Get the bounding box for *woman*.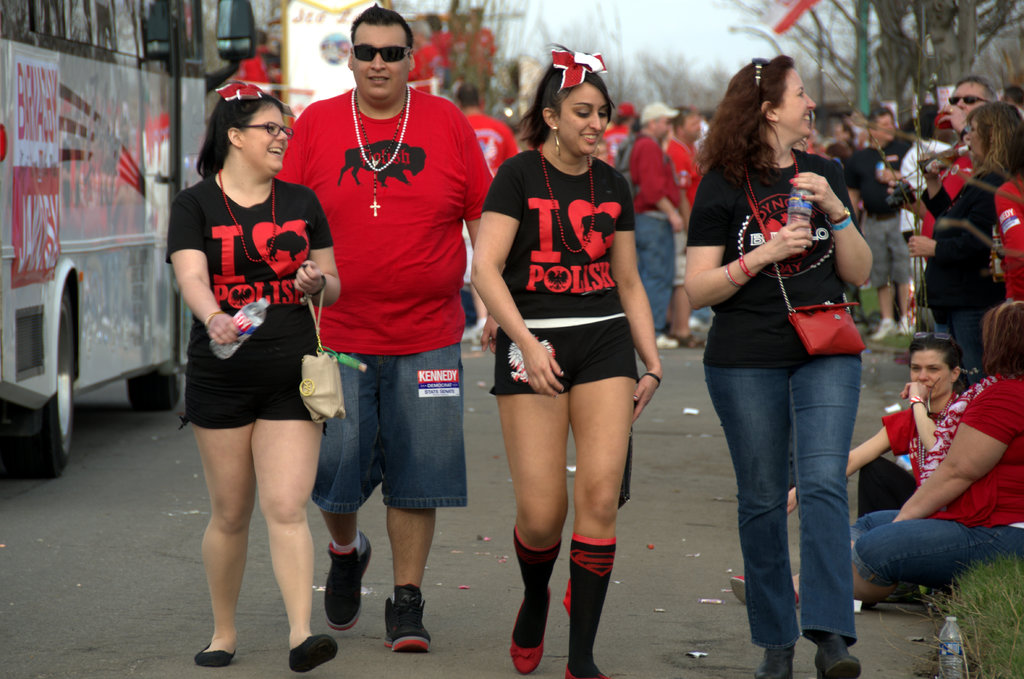
select_region(778, 326, 980, 517).
